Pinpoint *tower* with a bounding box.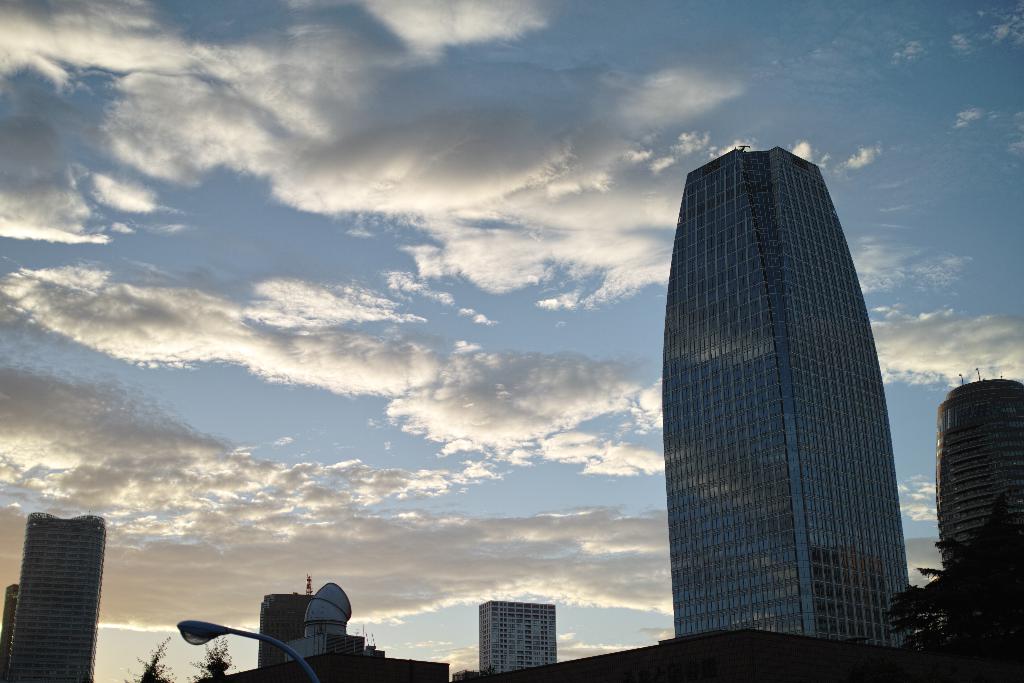
select_region(664, 143, 916, 653).
